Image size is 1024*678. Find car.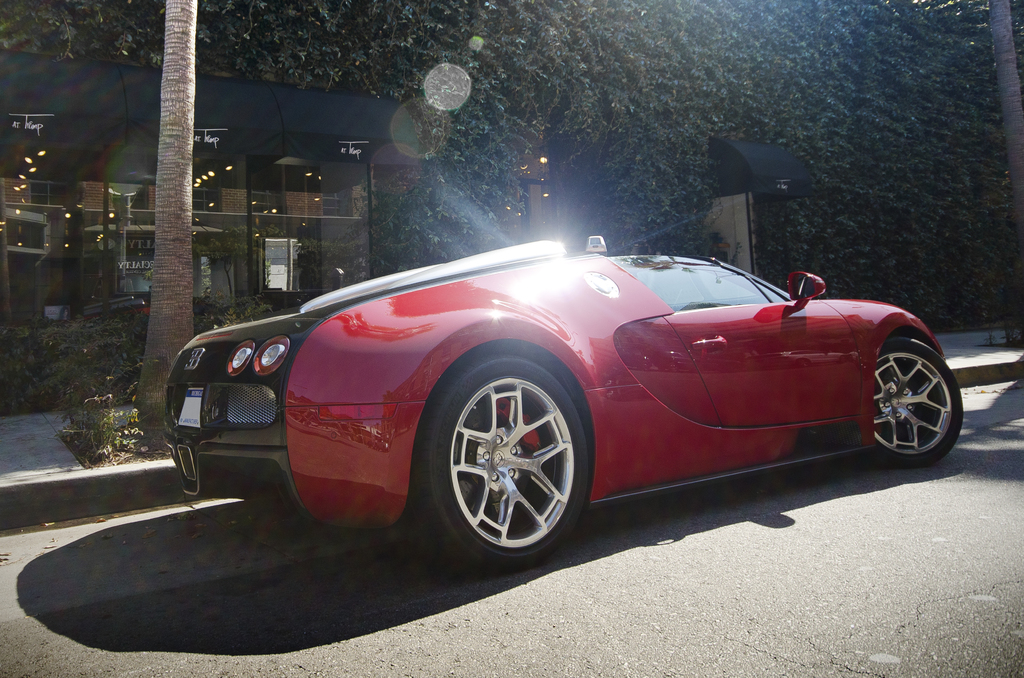
(164,234,962,577).
